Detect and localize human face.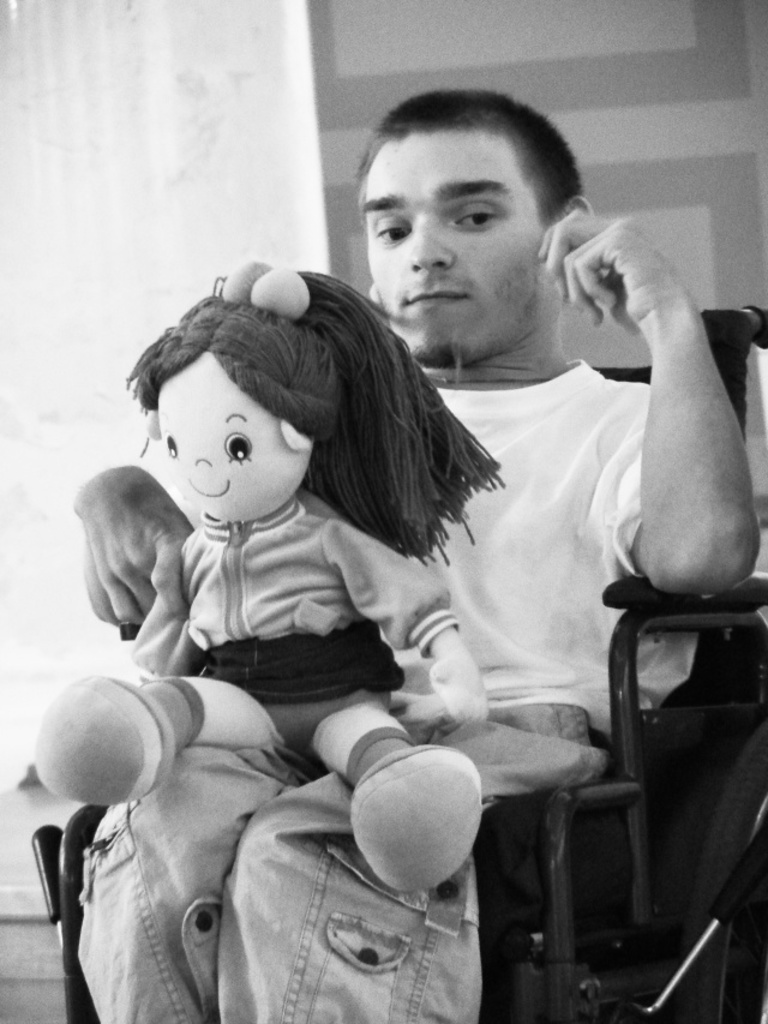
Localized at x1=154, y1=348, x2=314, y2=519.
